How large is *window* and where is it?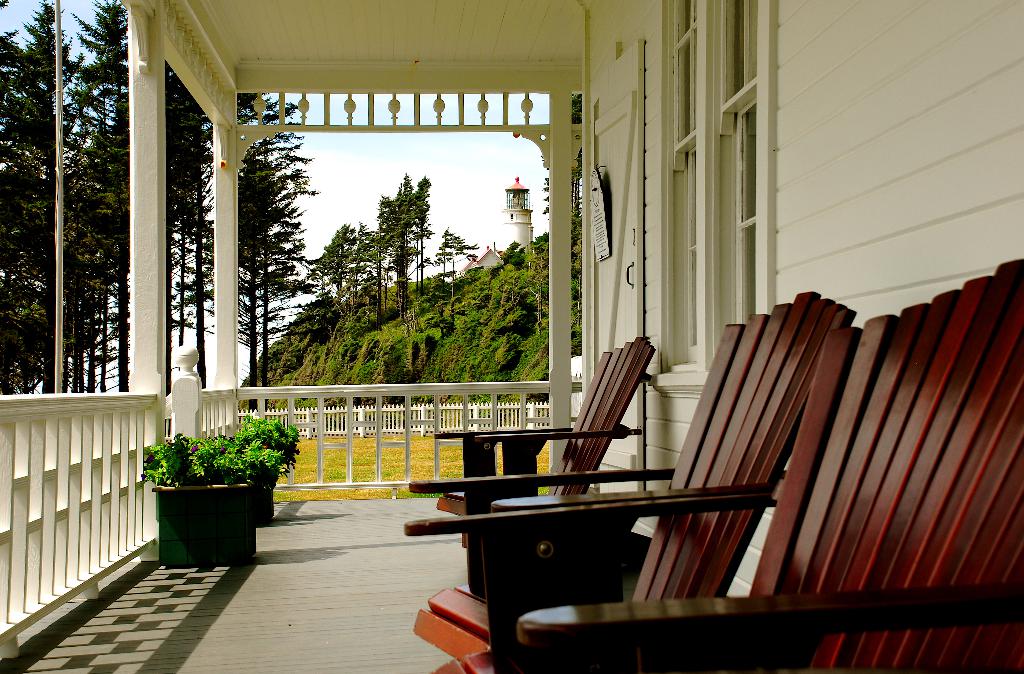
Bounding box: locate(657, 0, 776, 395).
